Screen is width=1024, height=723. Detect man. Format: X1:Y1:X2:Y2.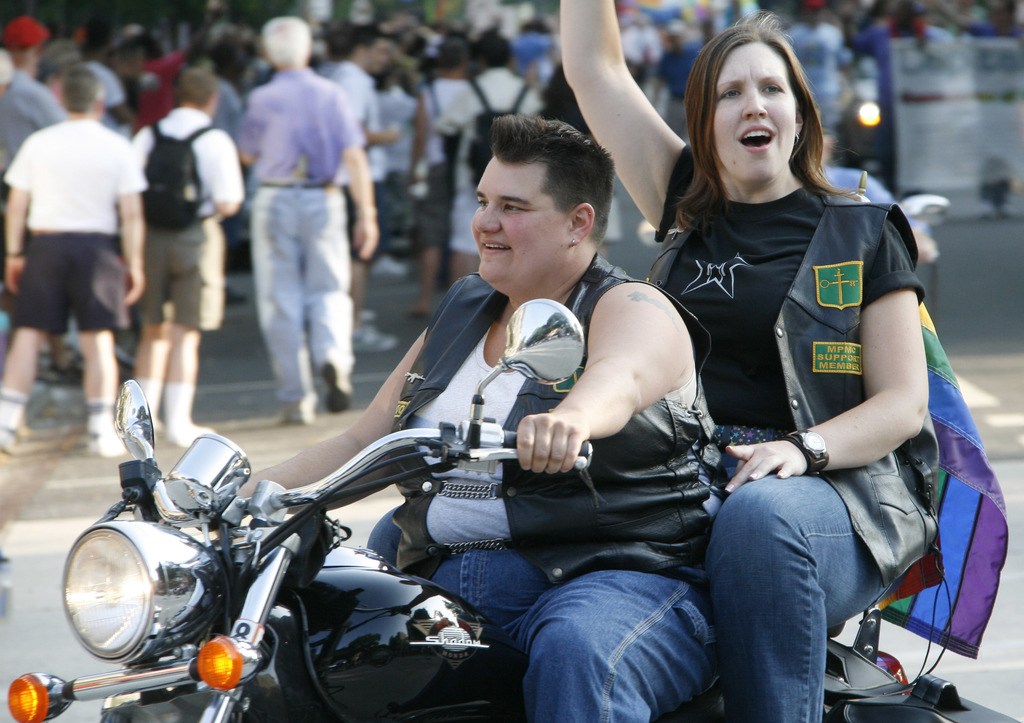
9:81:141:410.
